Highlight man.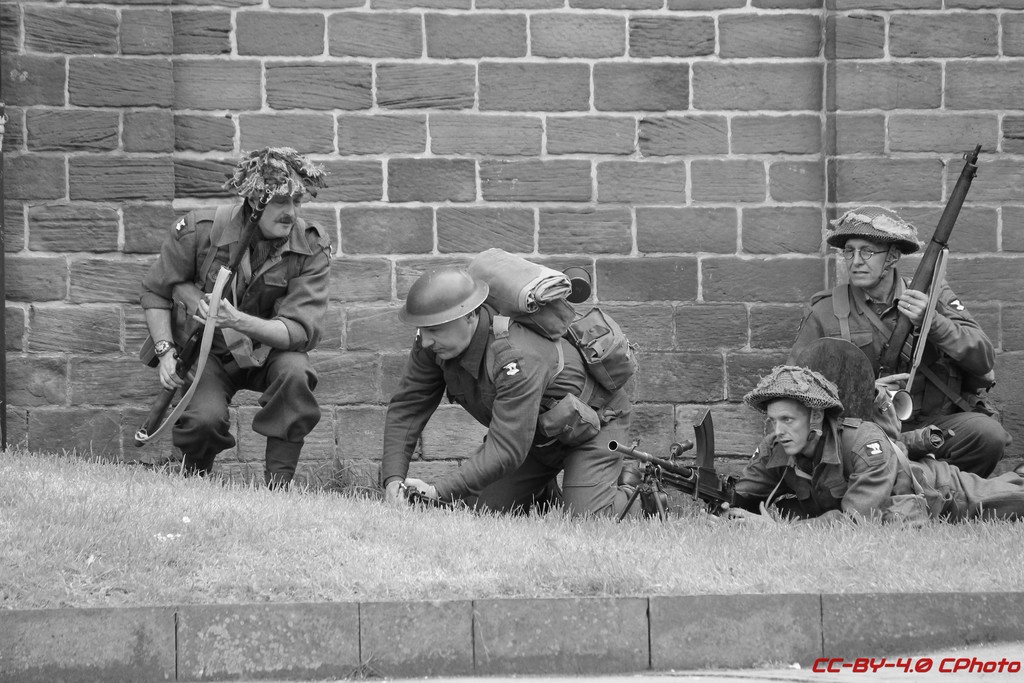
Highlighted region: (139,154,330,498).
